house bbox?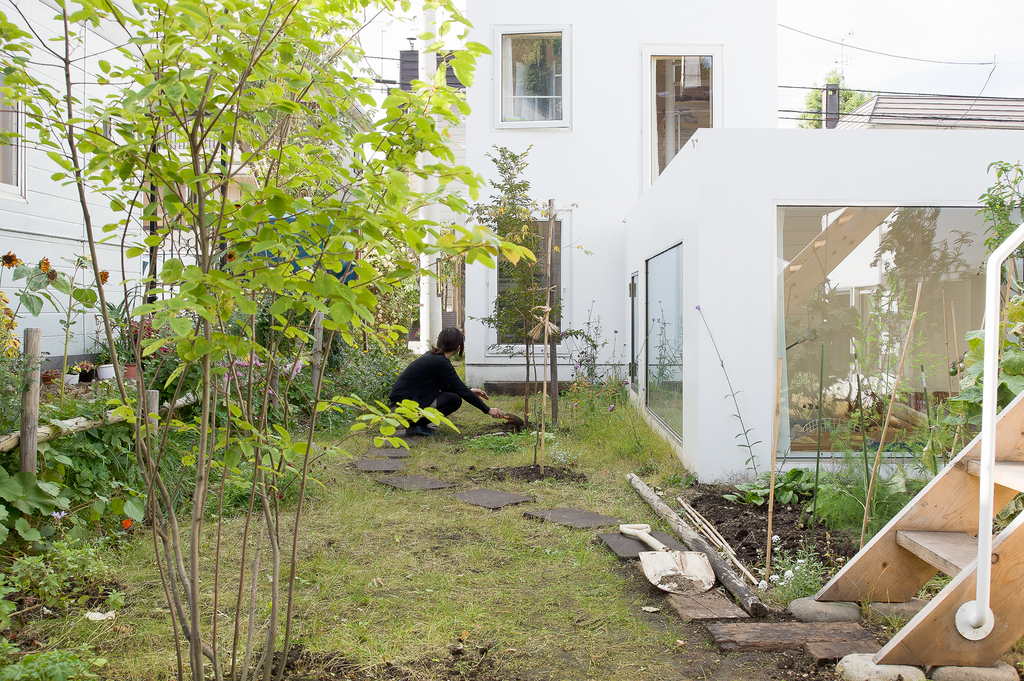
{"left": 618, "top": 104, "right": 1023, "bottom": 495}
